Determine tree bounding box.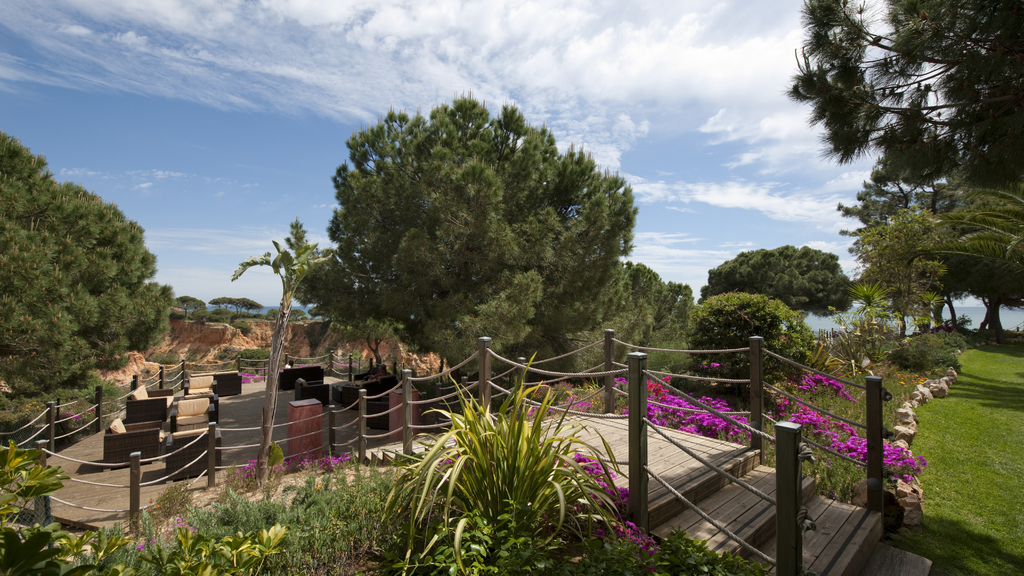
Determined: region(849, 196, 950, 342).
